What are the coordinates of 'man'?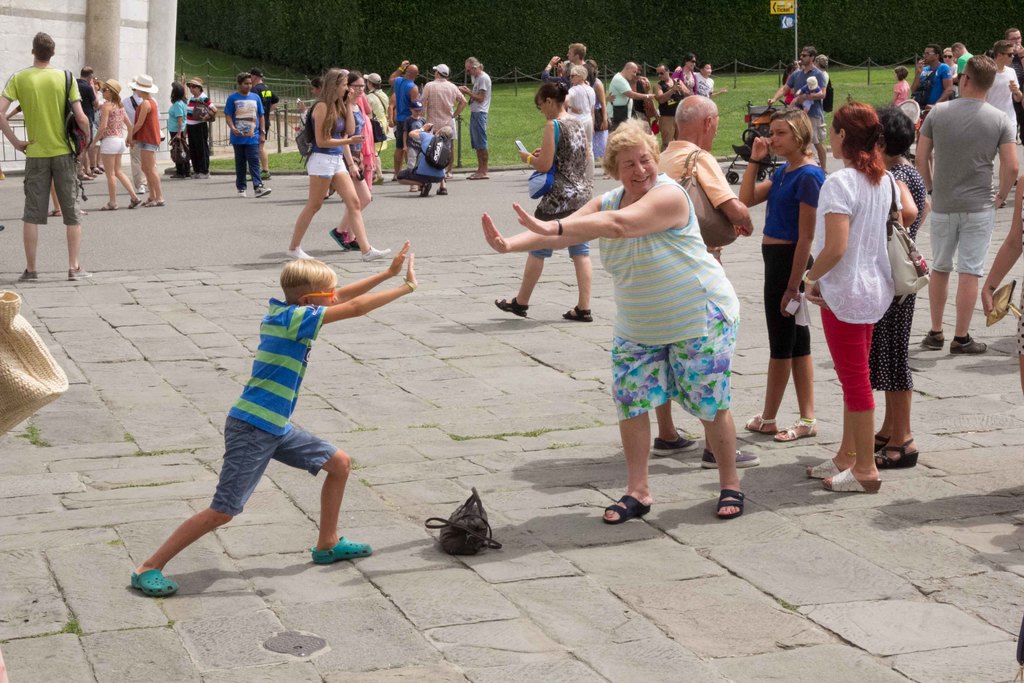
box=[246, 69, 280, 183].
